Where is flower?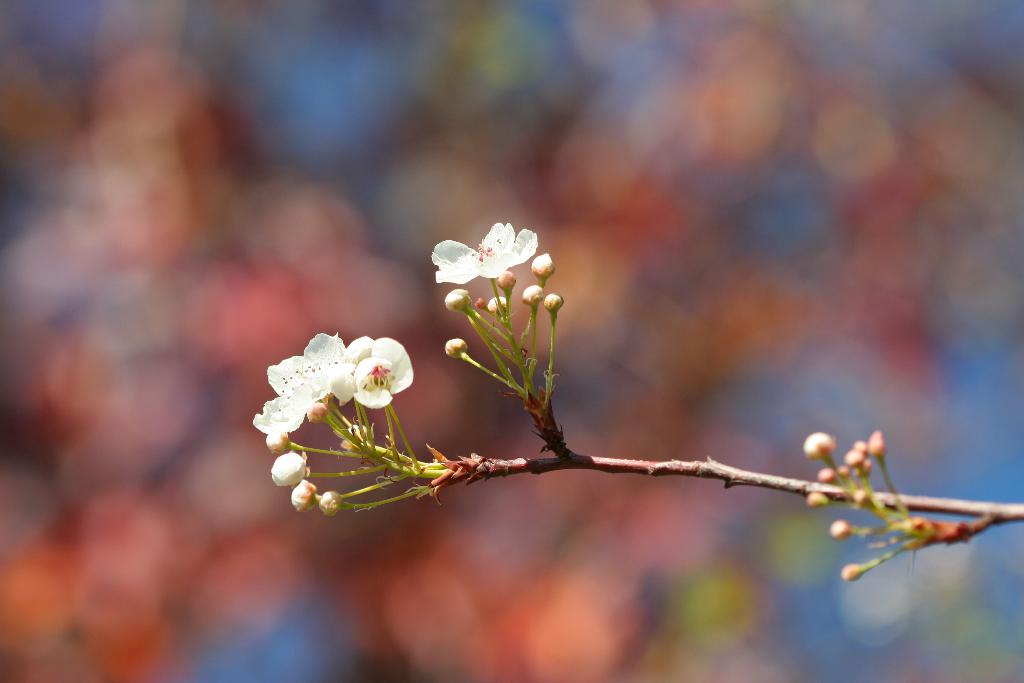
detection(314, 482, 348, 518).
